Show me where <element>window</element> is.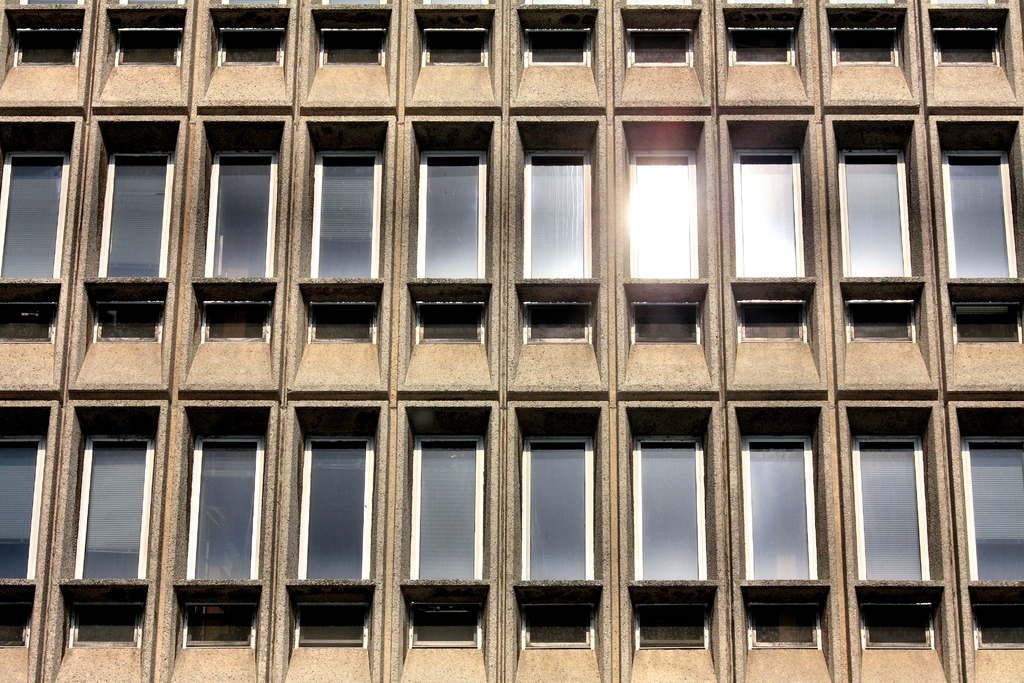
<element>window</element> is at <box>849,433,932,580</box>.
